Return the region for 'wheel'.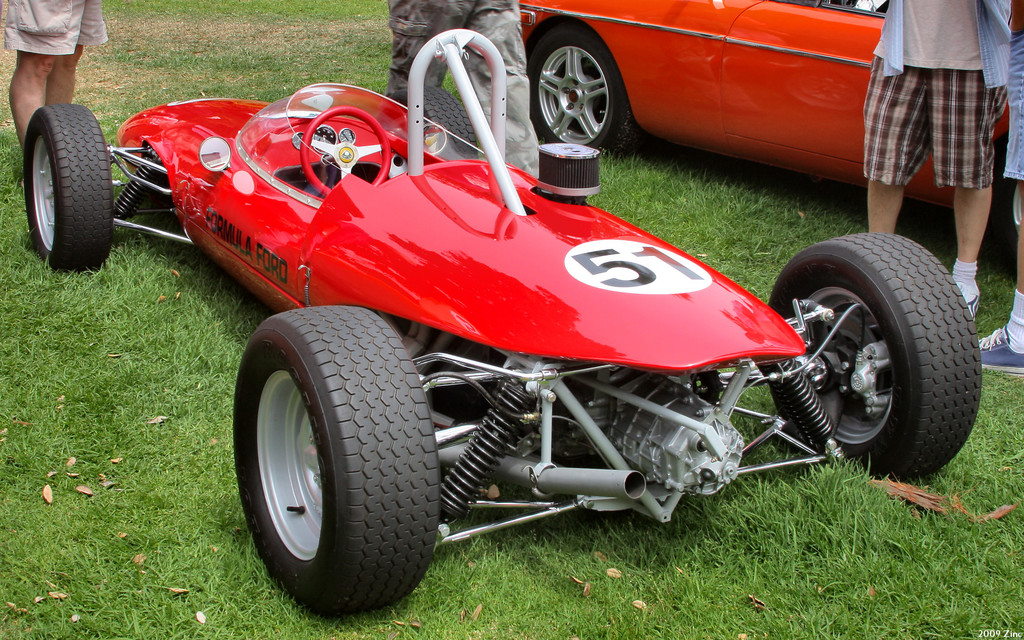
box=[388, 86, 479, 160].
